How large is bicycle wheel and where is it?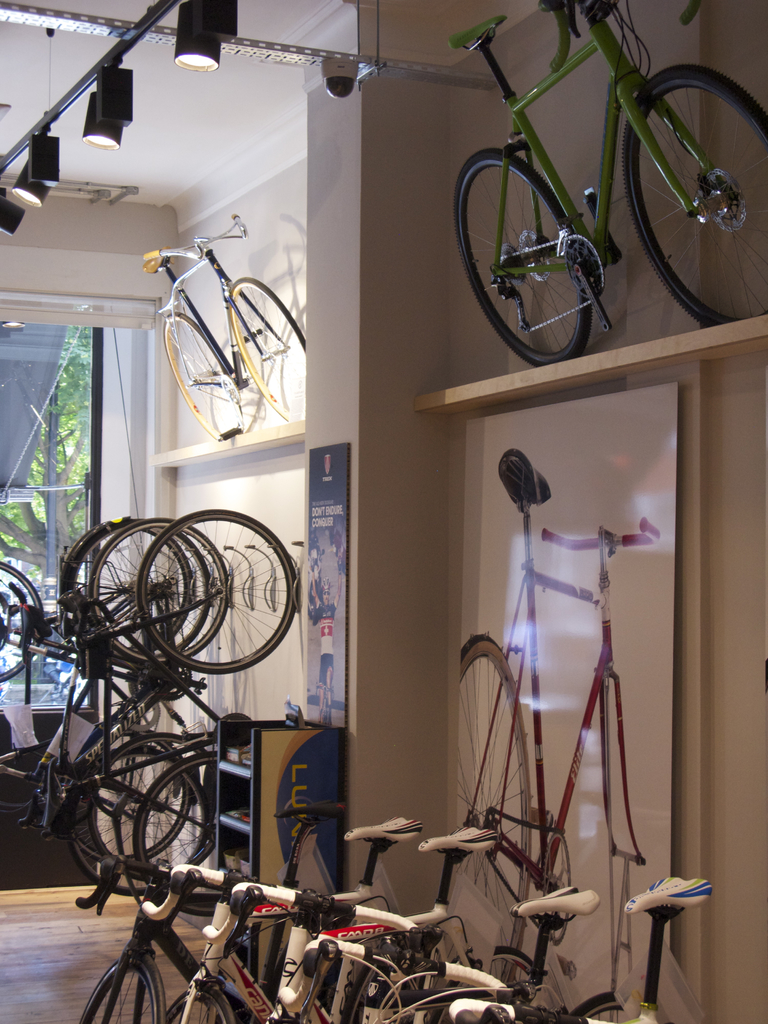
Bounding box: (left=452, top=148, right=592, bottom=365).
